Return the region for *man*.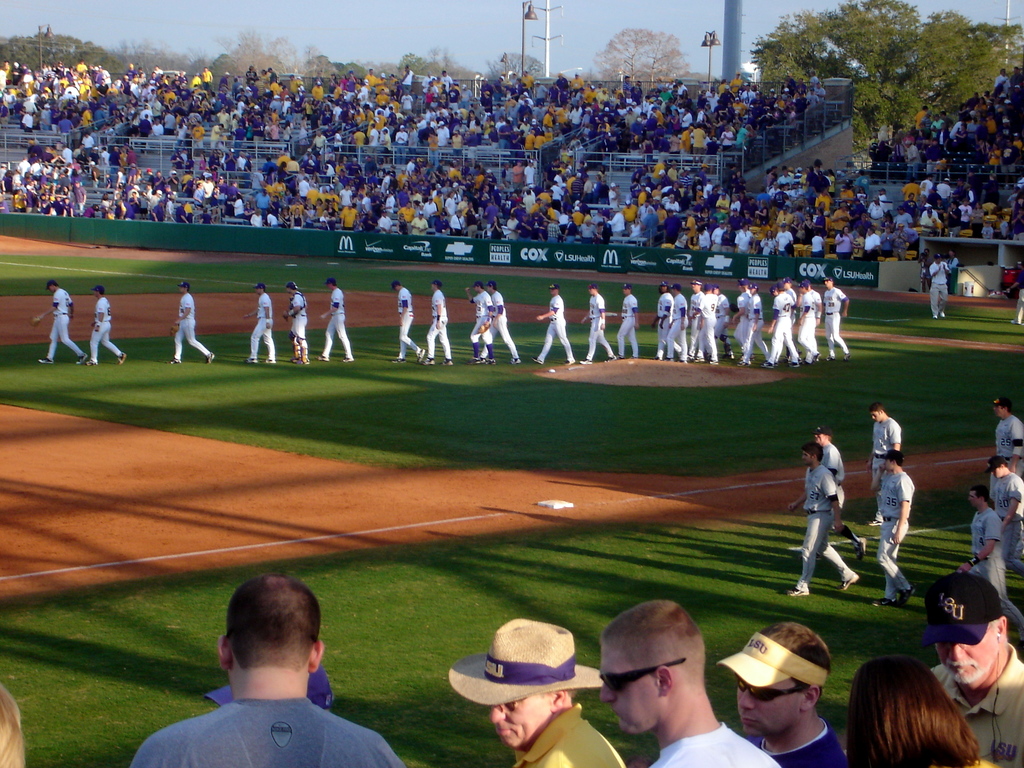
pyautogui.locateOnScreen(614, 282, 640, 362).
